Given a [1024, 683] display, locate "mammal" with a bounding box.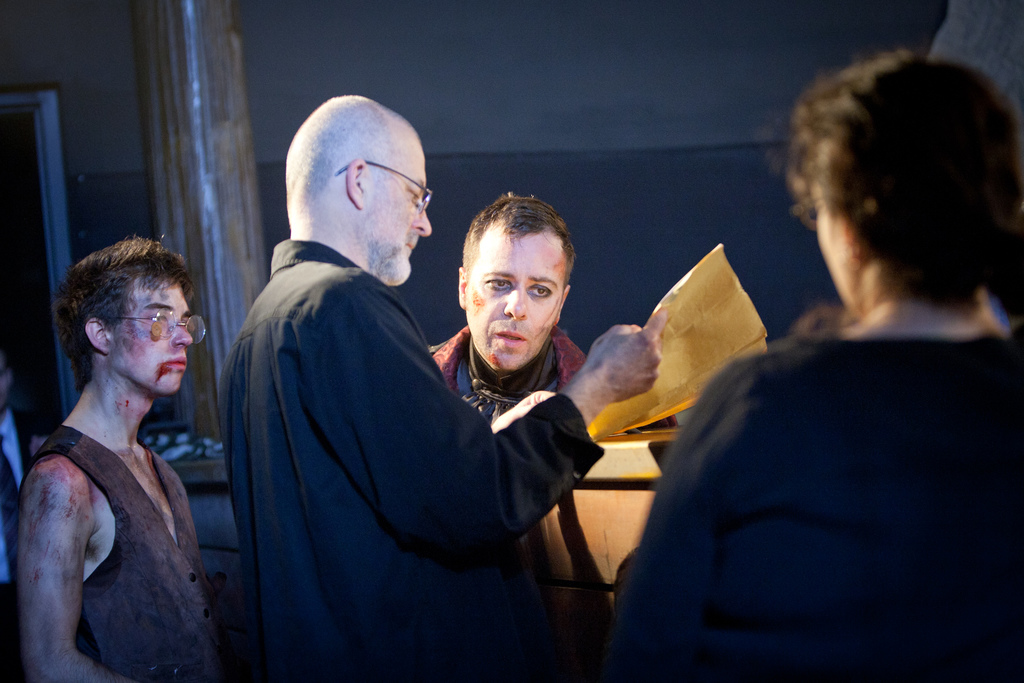
Located: [1, 254, 230, 682].
